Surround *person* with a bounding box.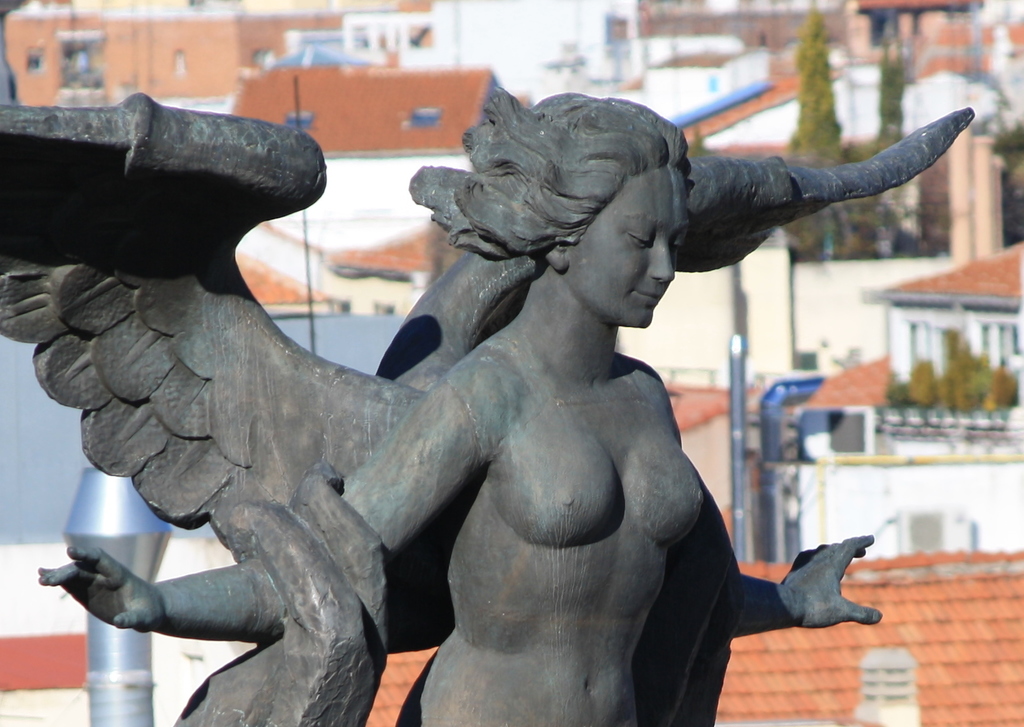
rect(43, 79, 876, 726).
